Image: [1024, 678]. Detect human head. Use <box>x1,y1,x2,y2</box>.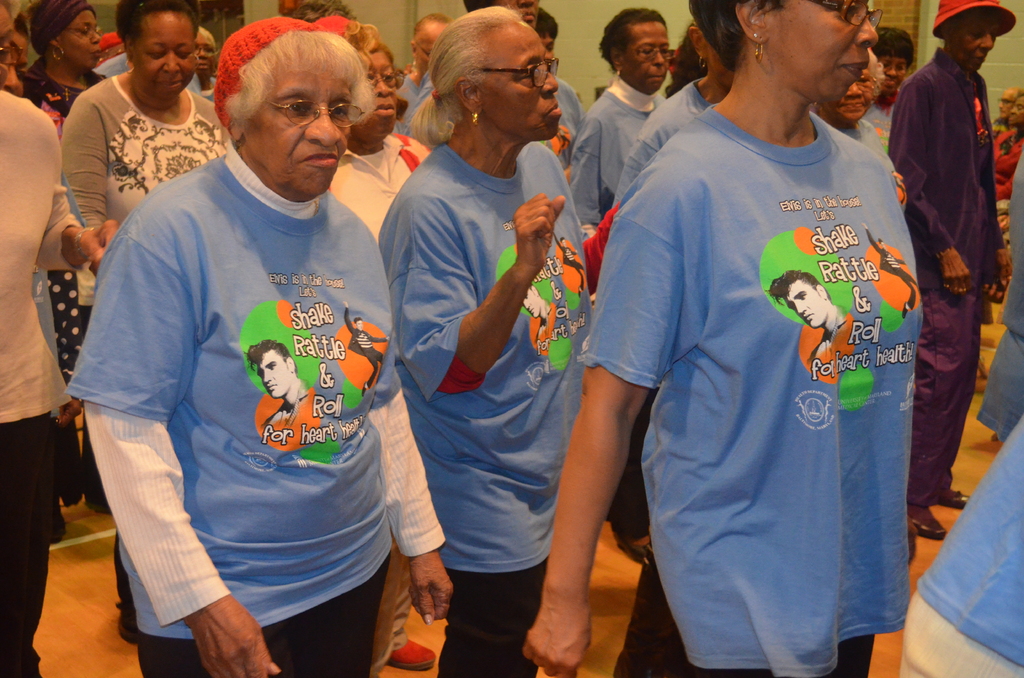
<box>246,339,300,401</box>.
